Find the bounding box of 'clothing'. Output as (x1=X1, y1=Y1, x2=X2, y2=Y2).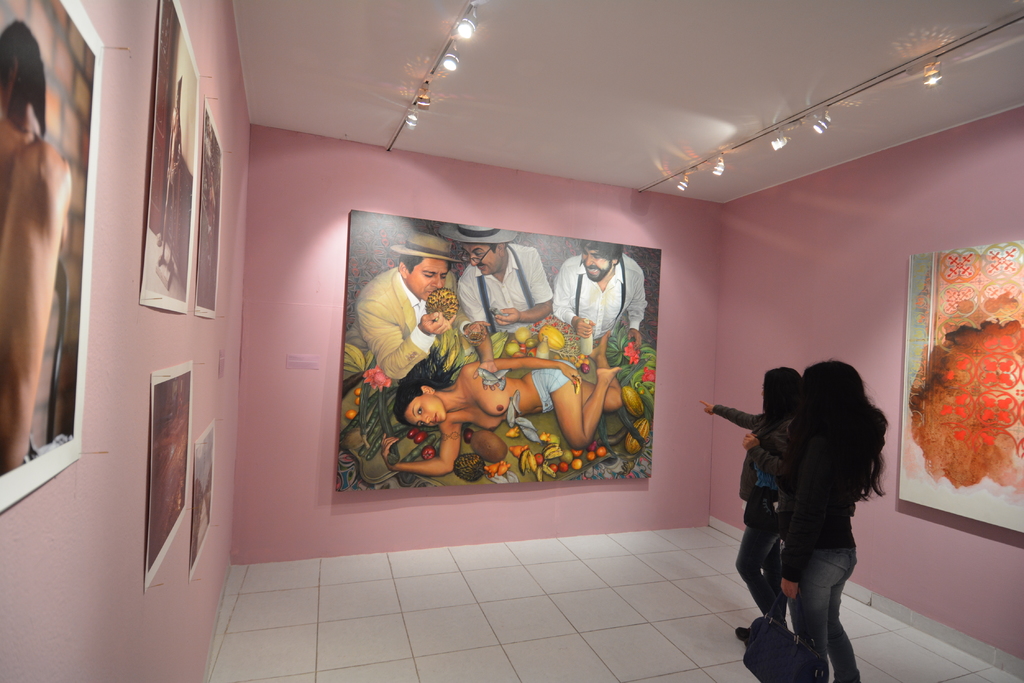
(x1=714, y1=399, x2=803, y2=614).
